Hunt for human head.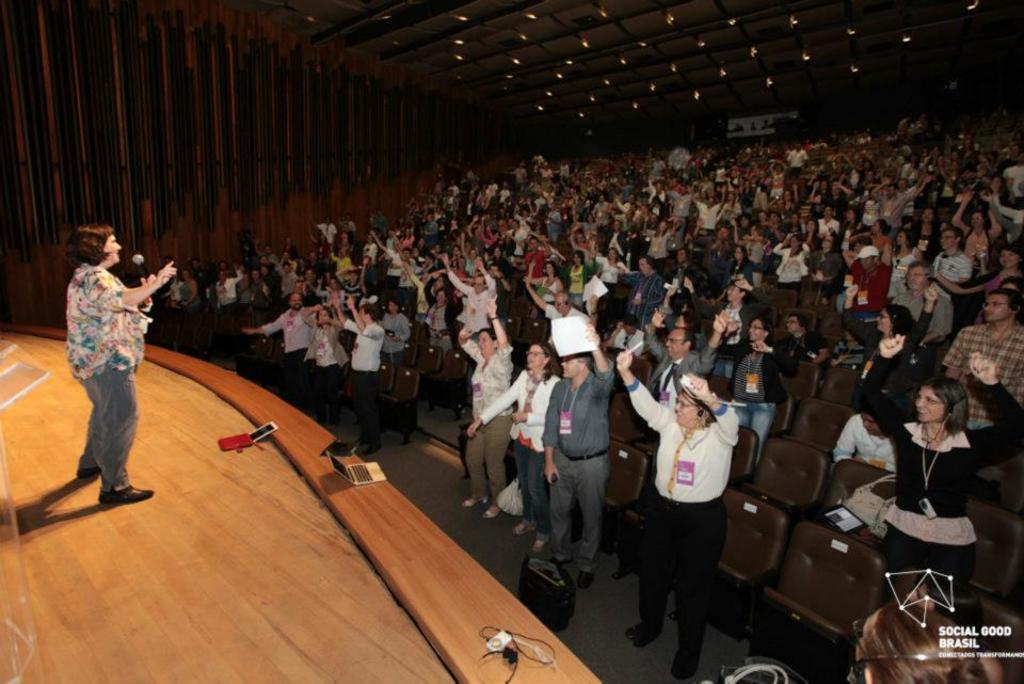
Hunted down at select_region(218, 268, 226, 282).
